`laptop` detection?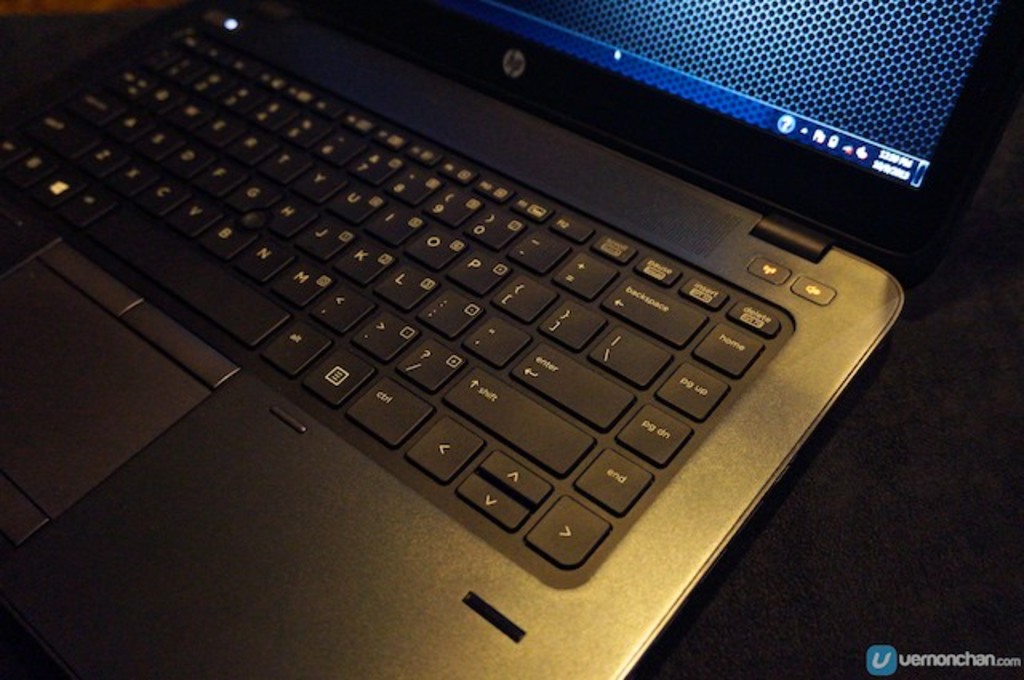
(left=0, top=0, right=986, bottom=662)
